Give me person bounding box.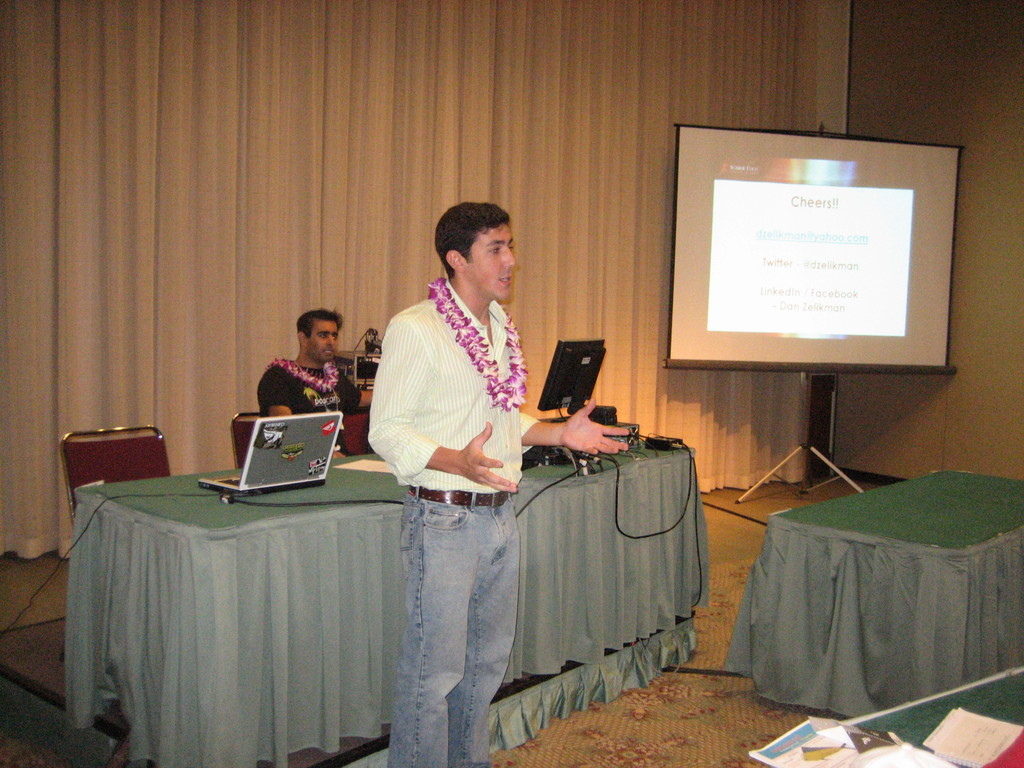
bbox(366, 207, 624, 767).
